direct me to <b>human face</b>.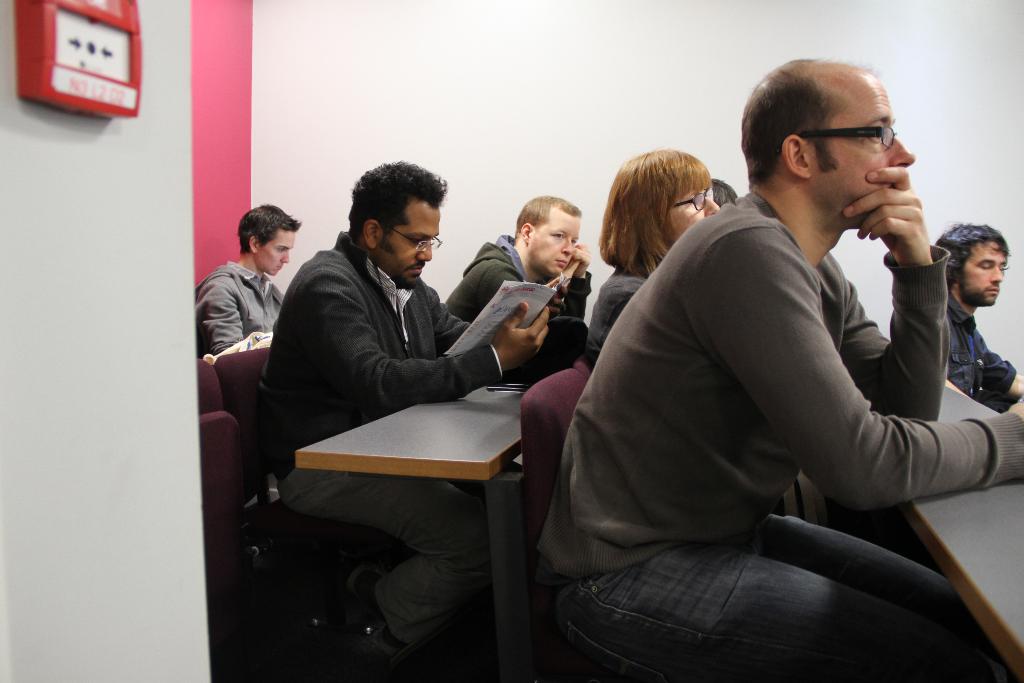
Direction: (529,209,574,276).
